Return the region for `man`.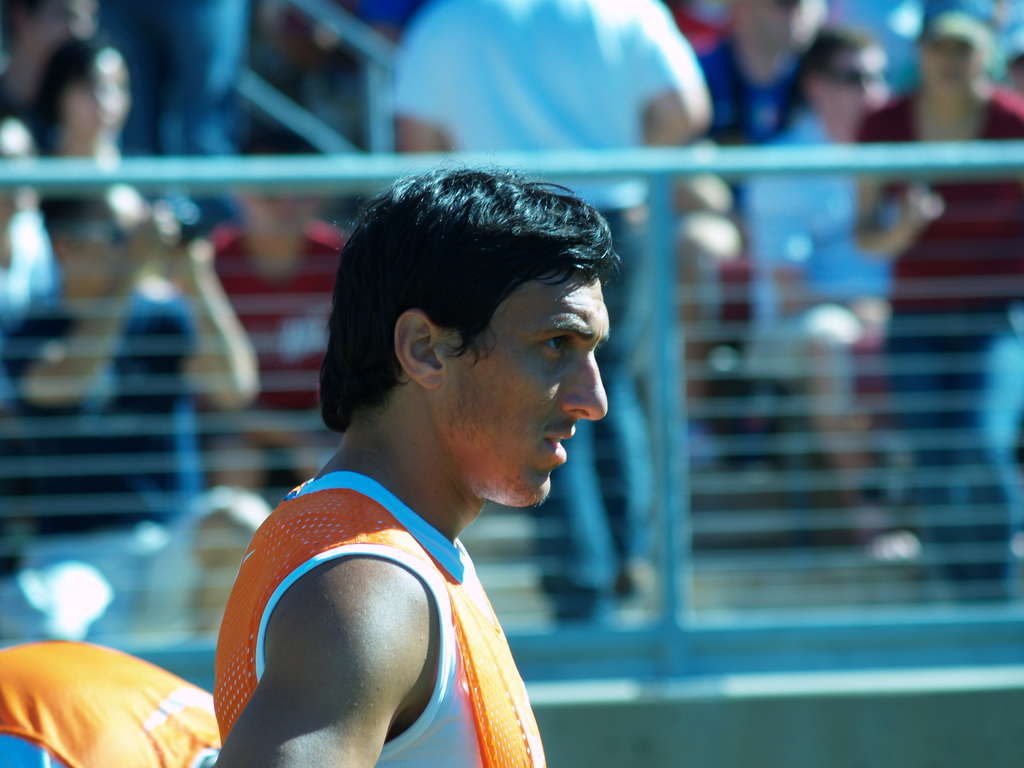
<bbox>847, 0, 1023, 590</bbox>.
